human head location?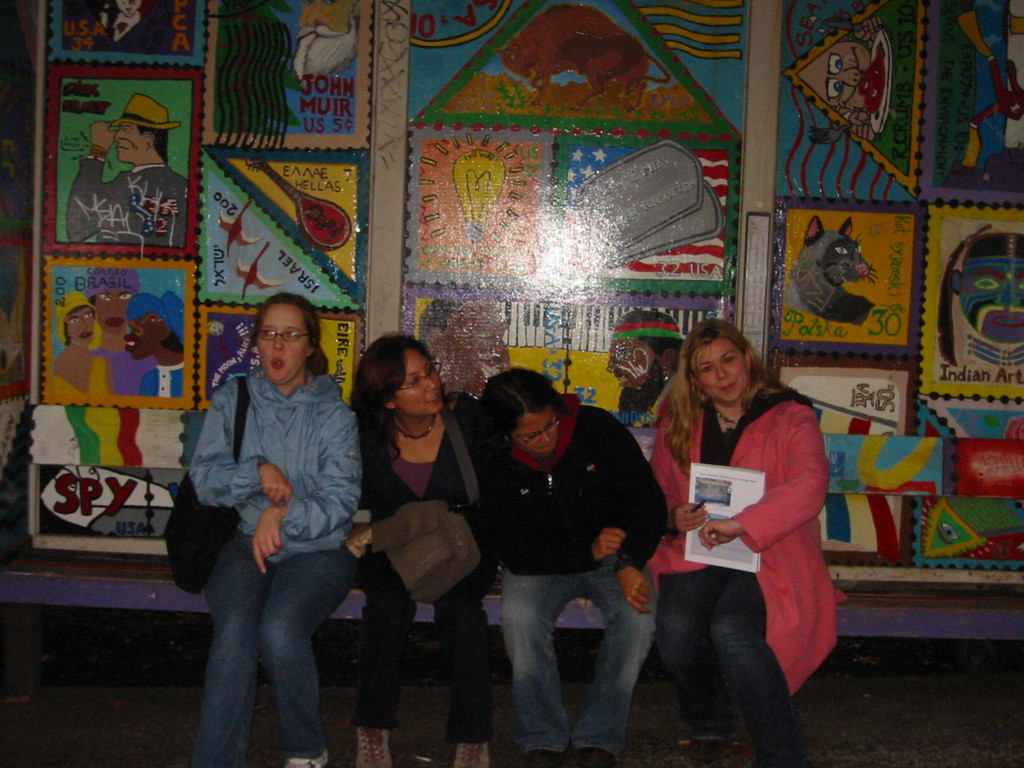
[950,230,1023,347]
